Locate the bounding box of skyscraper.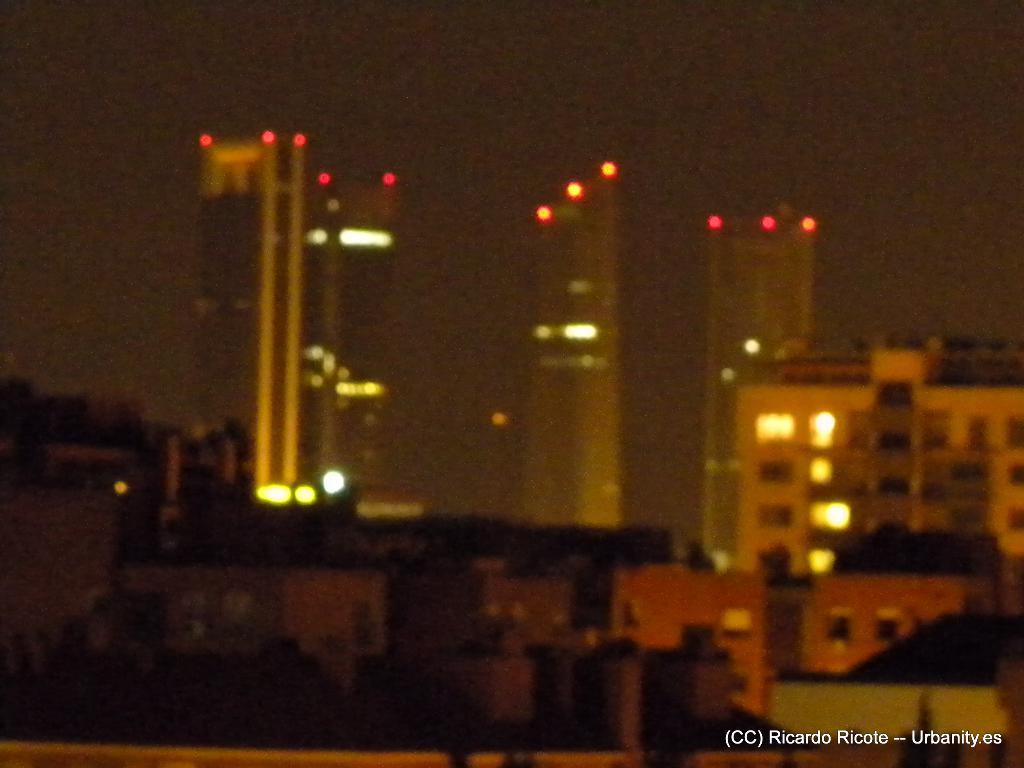
Bounding box: locate(184, 127, 402, 531).
